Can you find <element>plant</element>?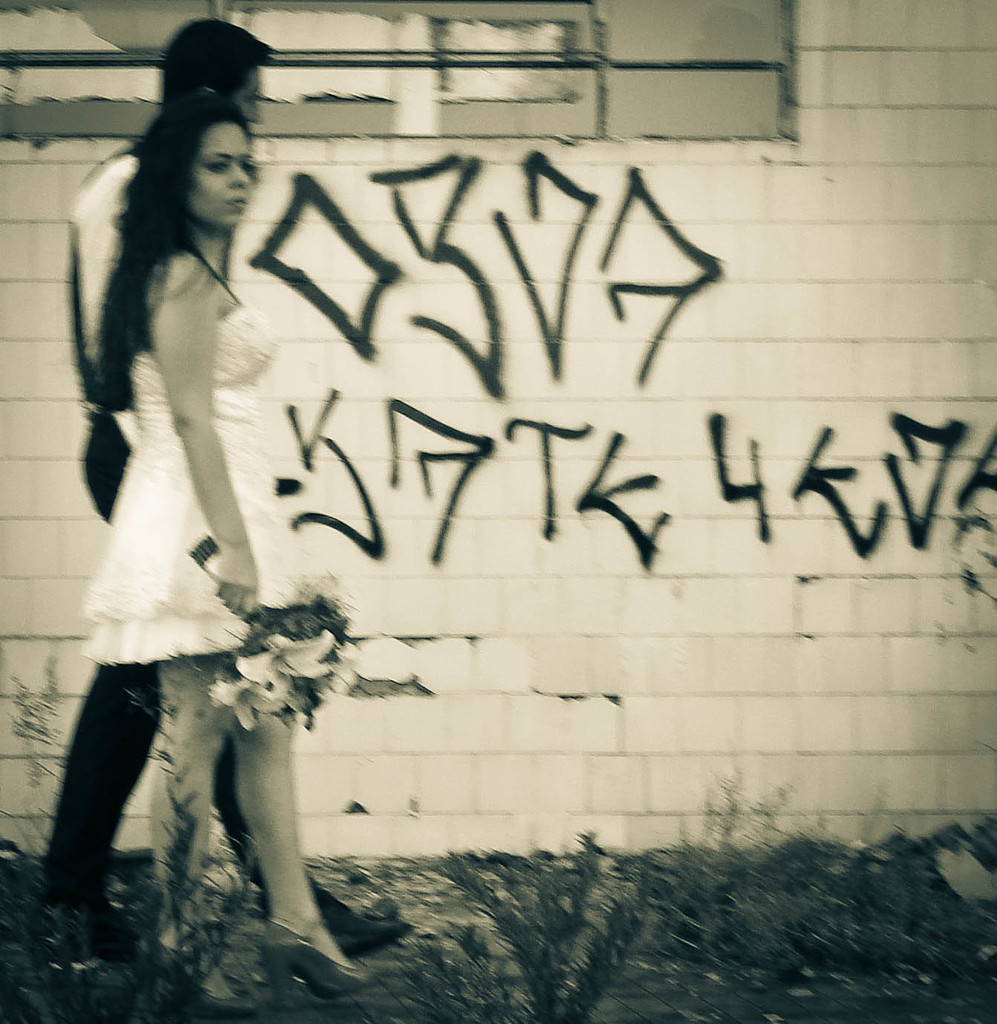
Yes, bounding box: 377 835 678 1021.
